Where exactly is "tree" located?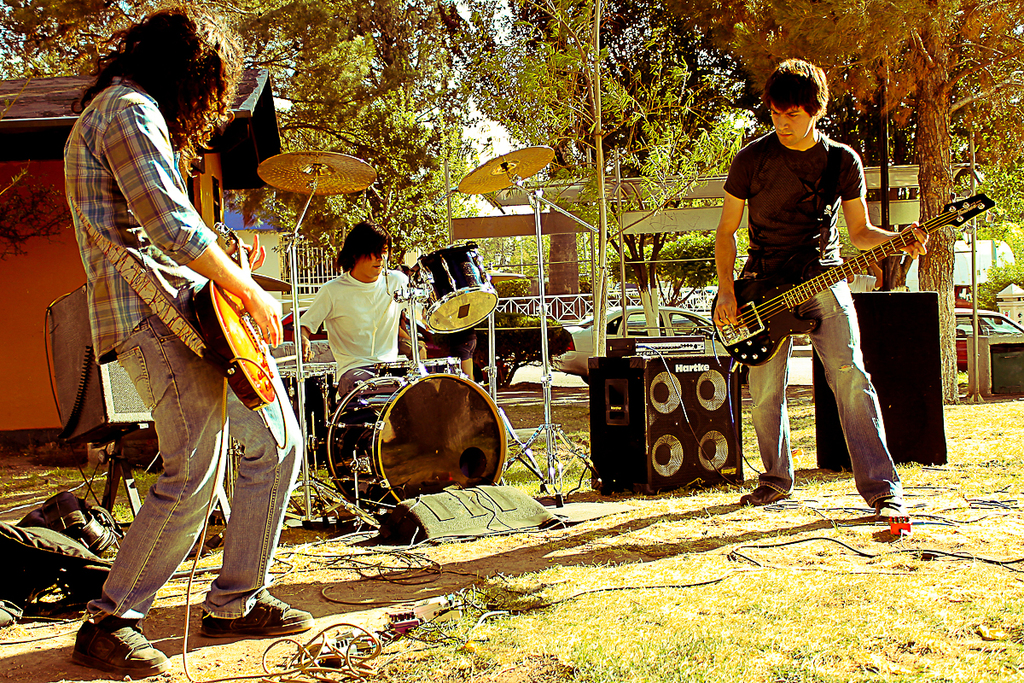
Its bounding box is pyautogui.locateOnScreen(445, 3, 692, 327).
